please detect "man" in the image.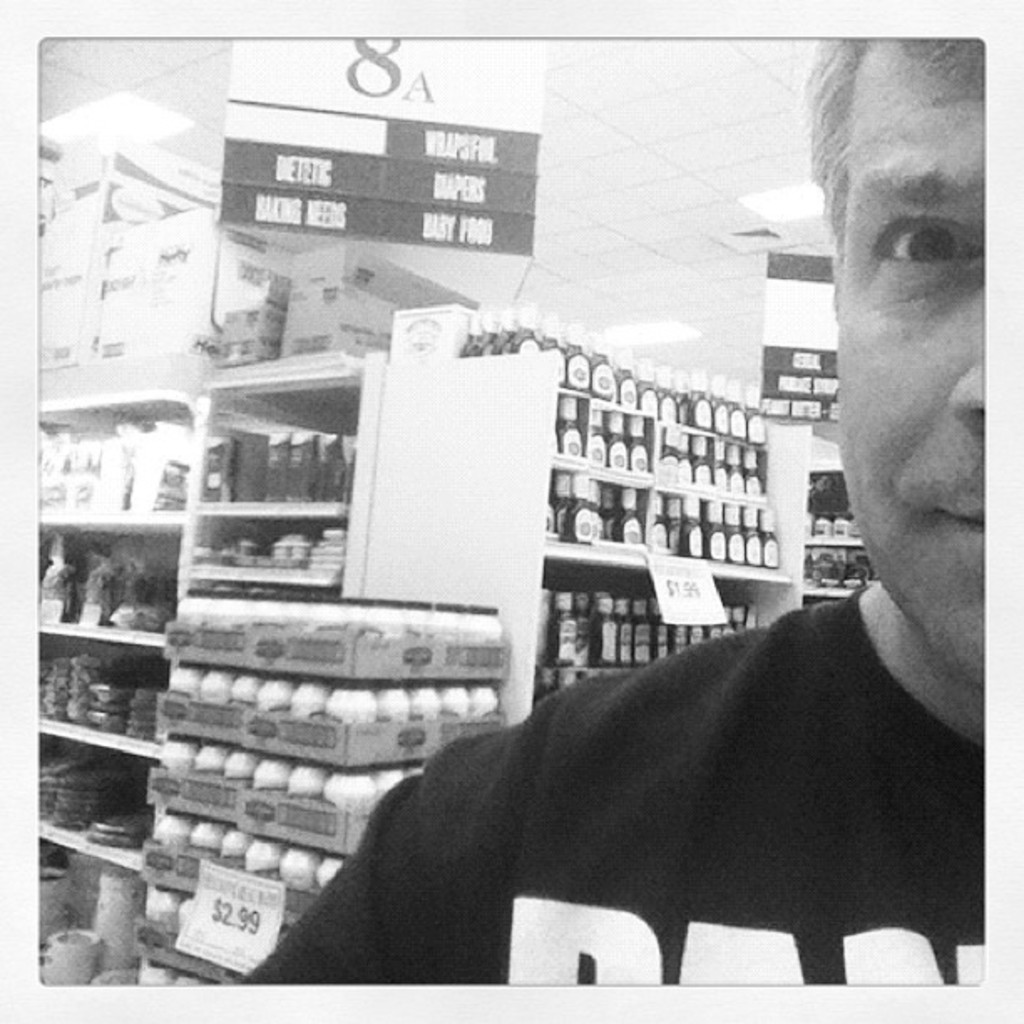
rect(233, 40, 984, 989).
